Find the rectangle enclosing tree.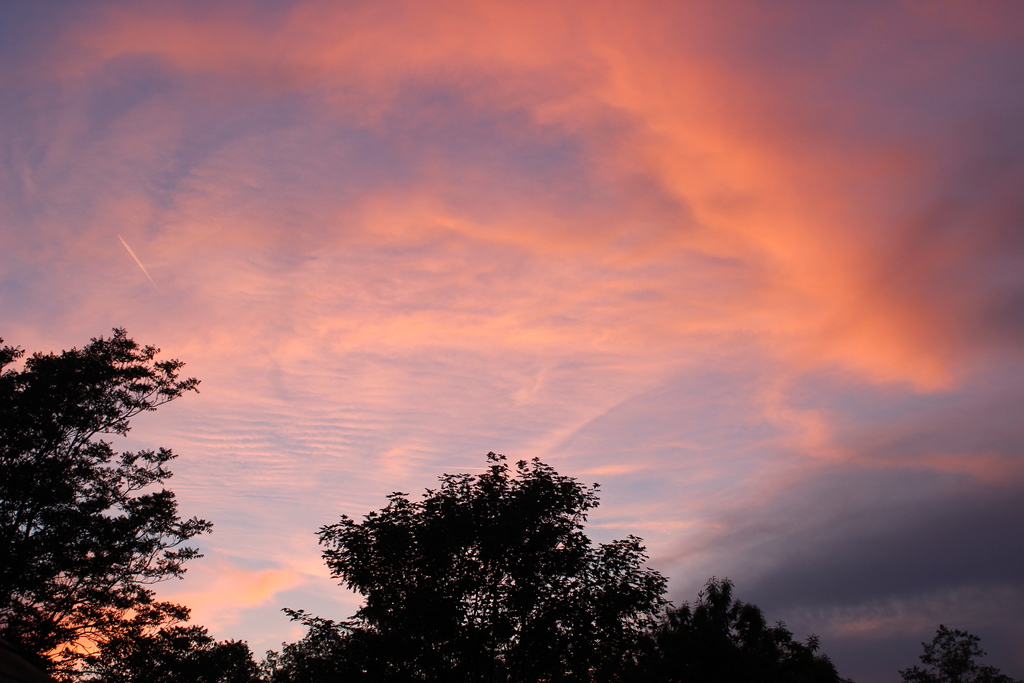
[x1=58, y1=618, x2=277, y2=682].
